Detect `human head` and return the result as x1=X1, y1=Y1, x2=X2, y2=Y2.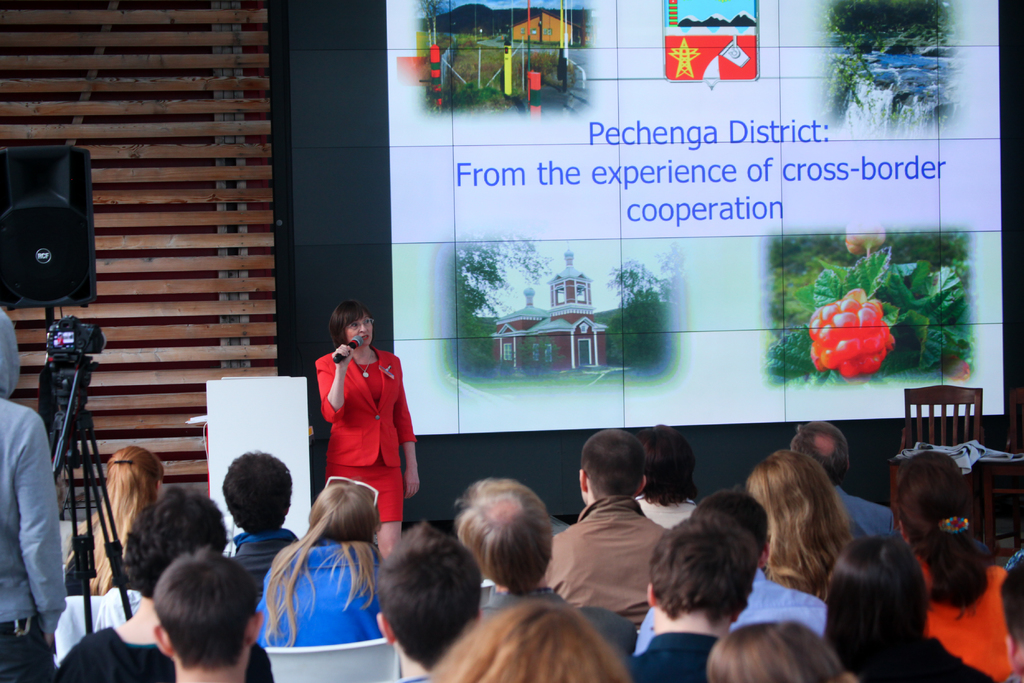
x1=705, y1=621, x2=848, y2=682.
